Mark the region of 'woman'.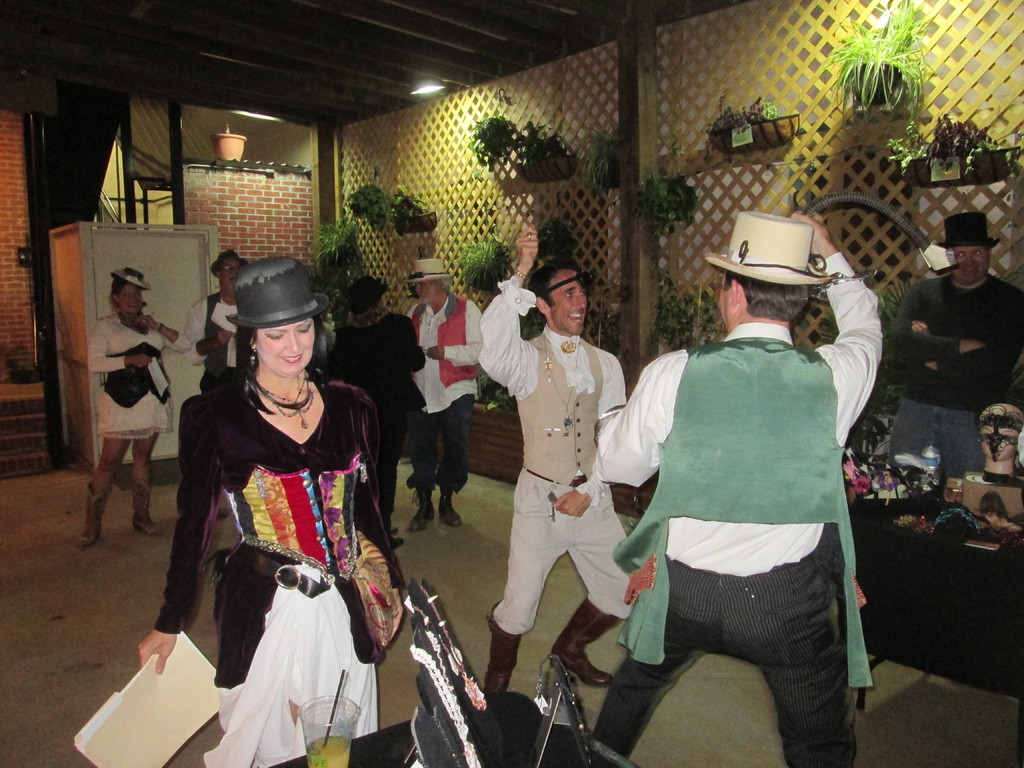
Region: select_region(82, 266, 193, 545).
